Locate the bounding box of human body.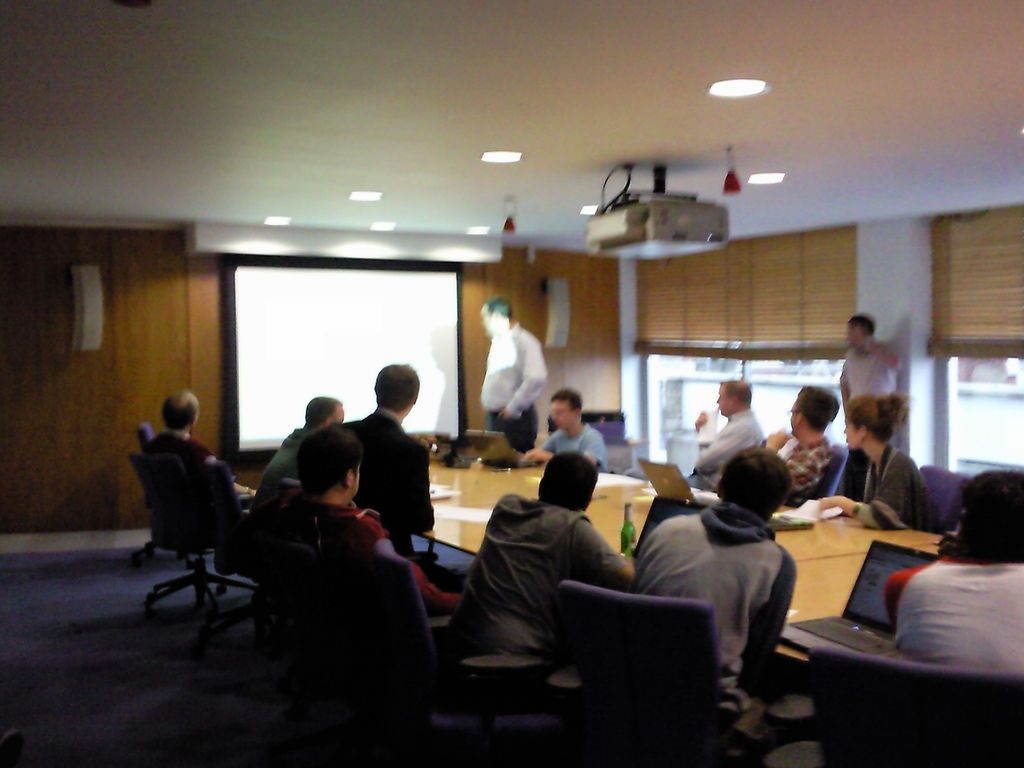
Bounding box: (441,446,638,711).
